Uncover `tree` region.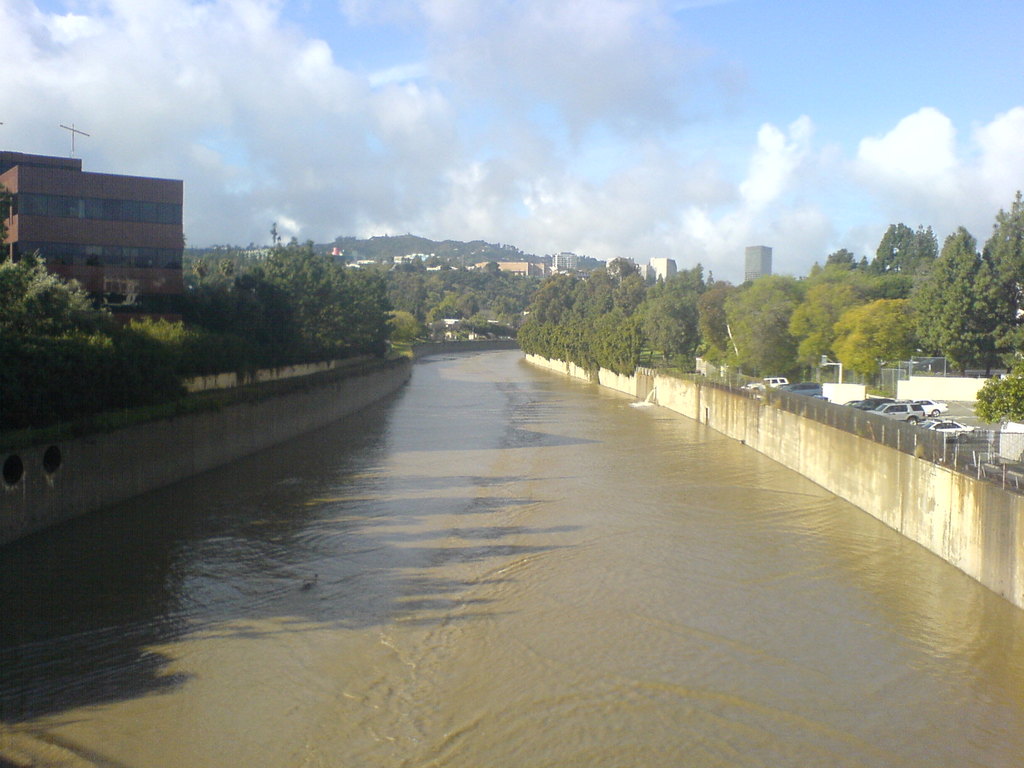
Uncovered: <bbox>797, 266, 911, 297</bbox>.
